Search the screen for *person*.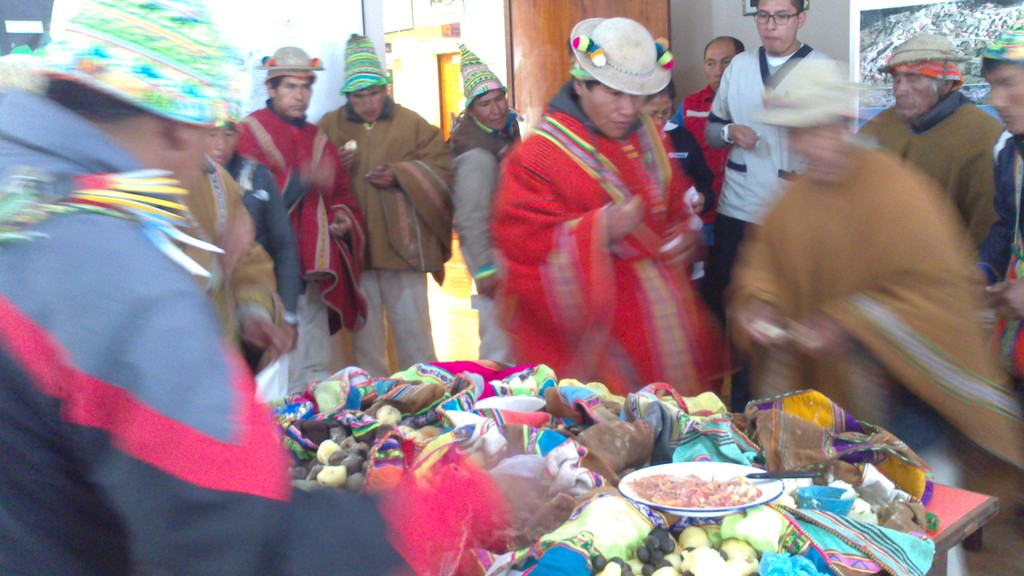
Found at l=668, t=33, r=747, b=253.
